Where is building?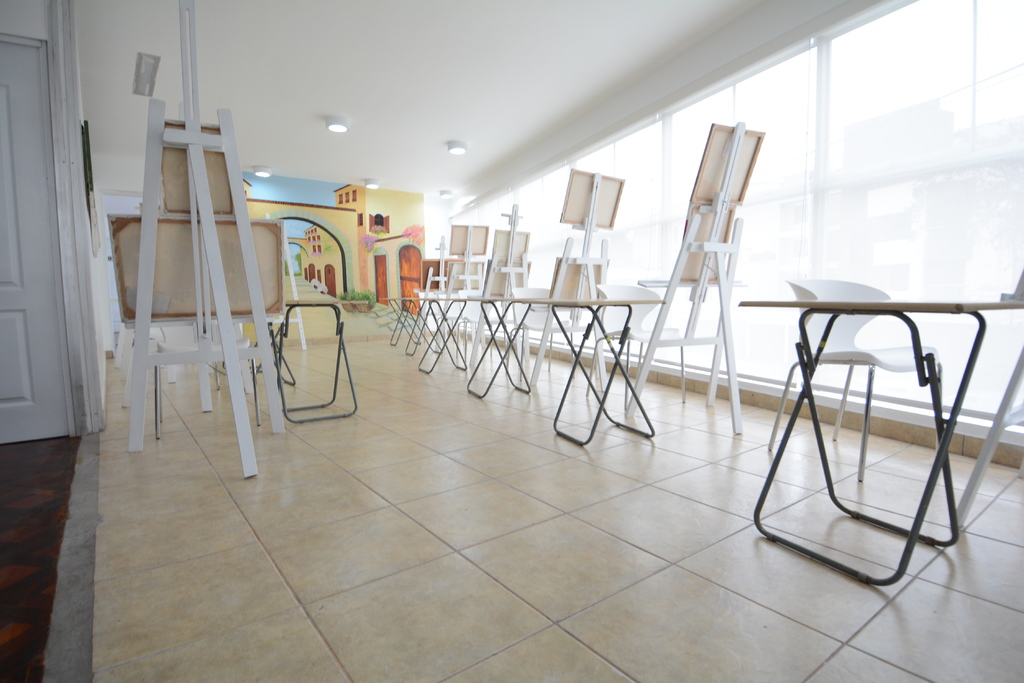
{"x1": 0, "y1": 0, "x2": 1023, "y2": 682}.
